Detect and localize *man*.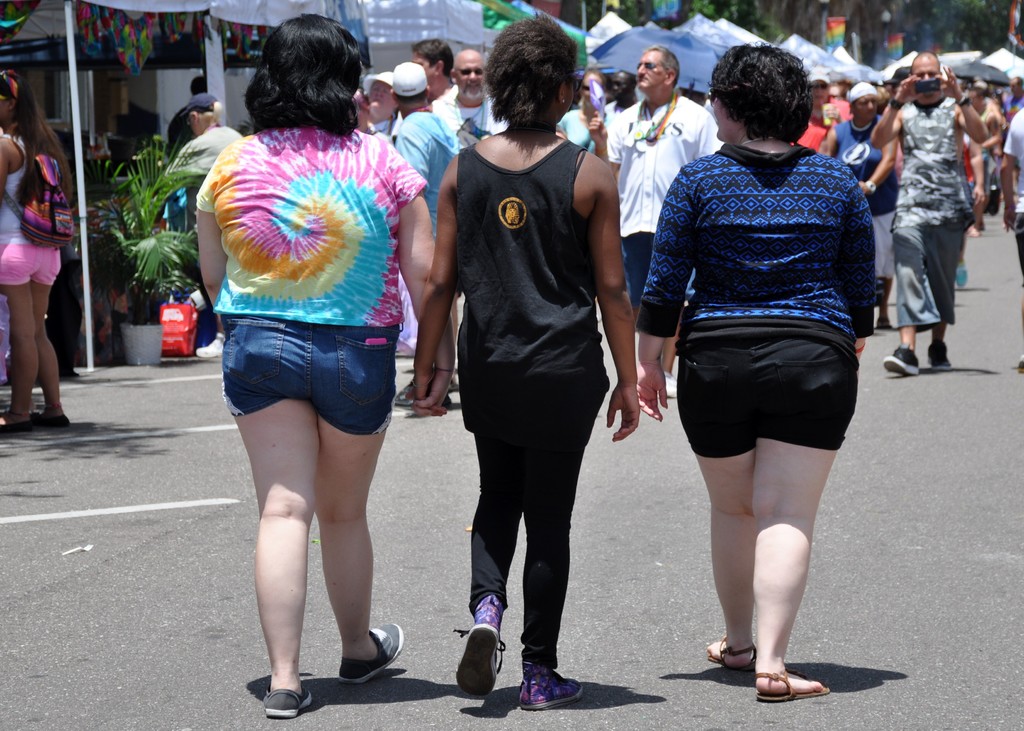
Localized at (820, 83, 901, 328).
